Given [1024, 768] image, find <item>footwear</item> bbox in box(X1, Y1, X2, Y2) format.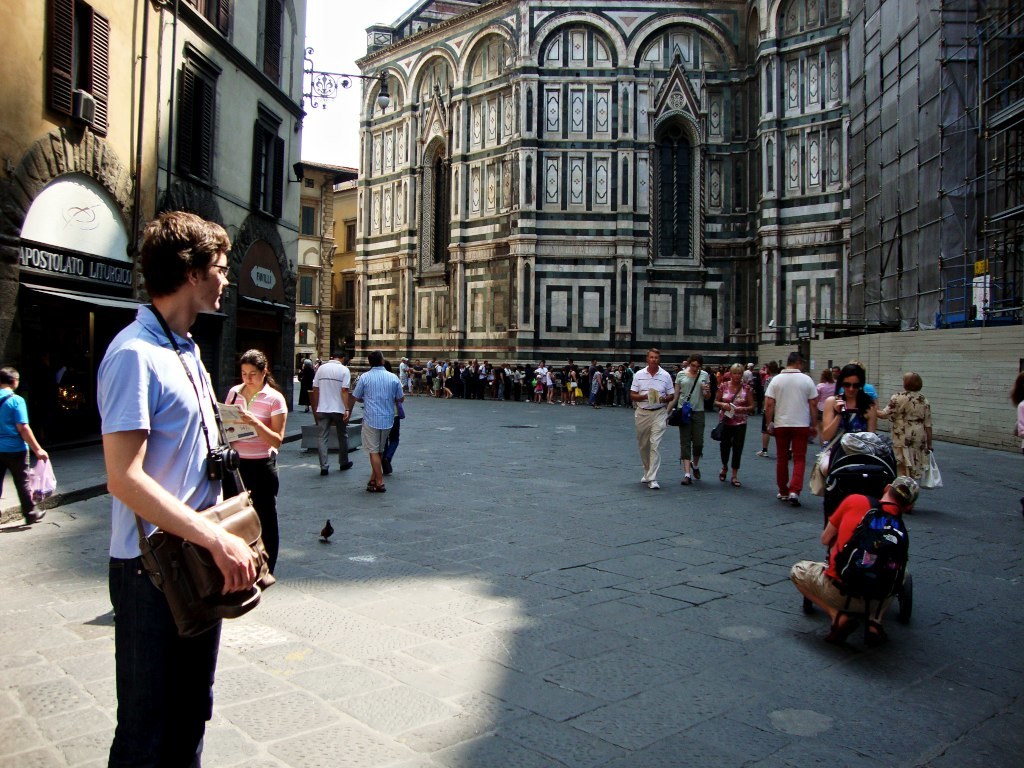
box(370, 484, 384, 494).
